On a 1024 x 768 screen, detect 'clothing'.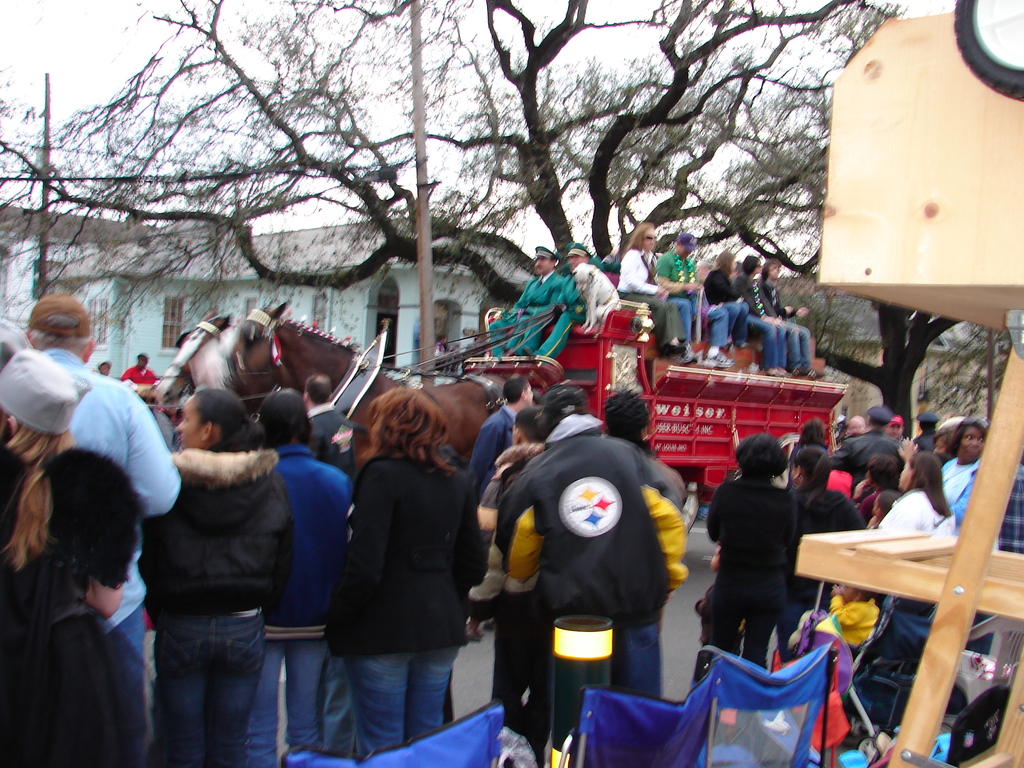
crop(147, 467, 283, 760).
